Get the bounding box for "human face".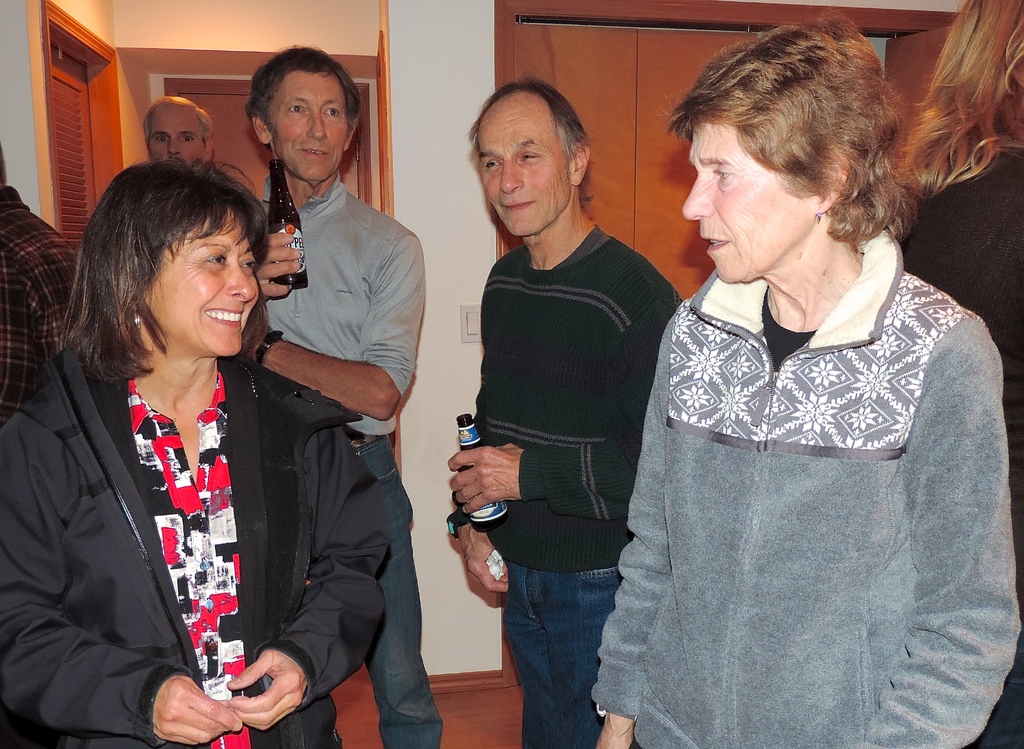
region(678, 125, 812, 286).
